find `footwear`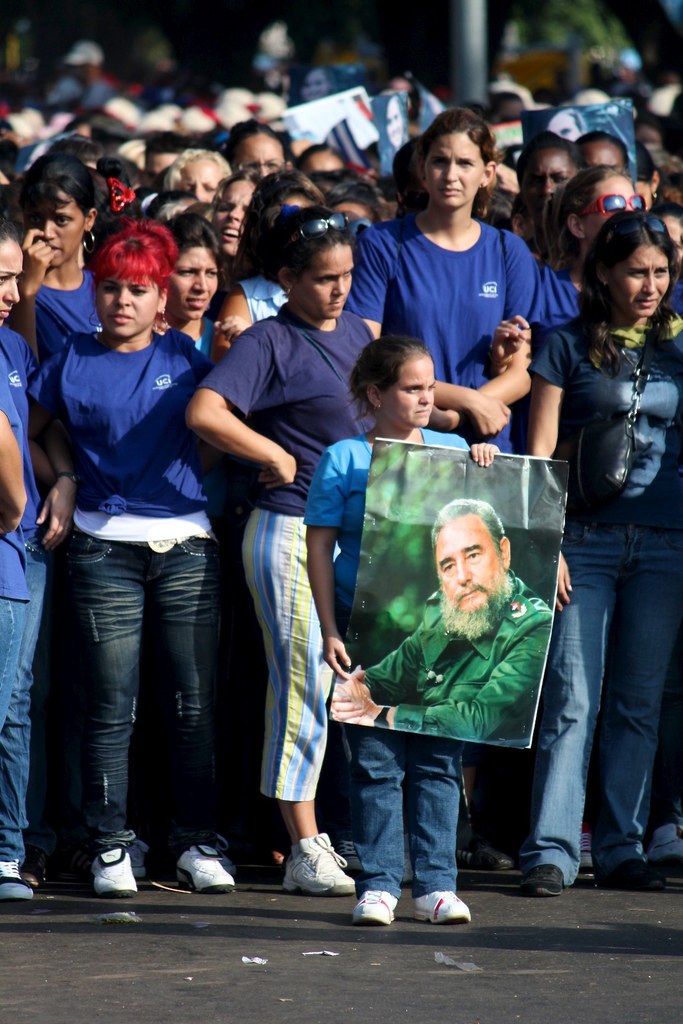
283/831/362/893
